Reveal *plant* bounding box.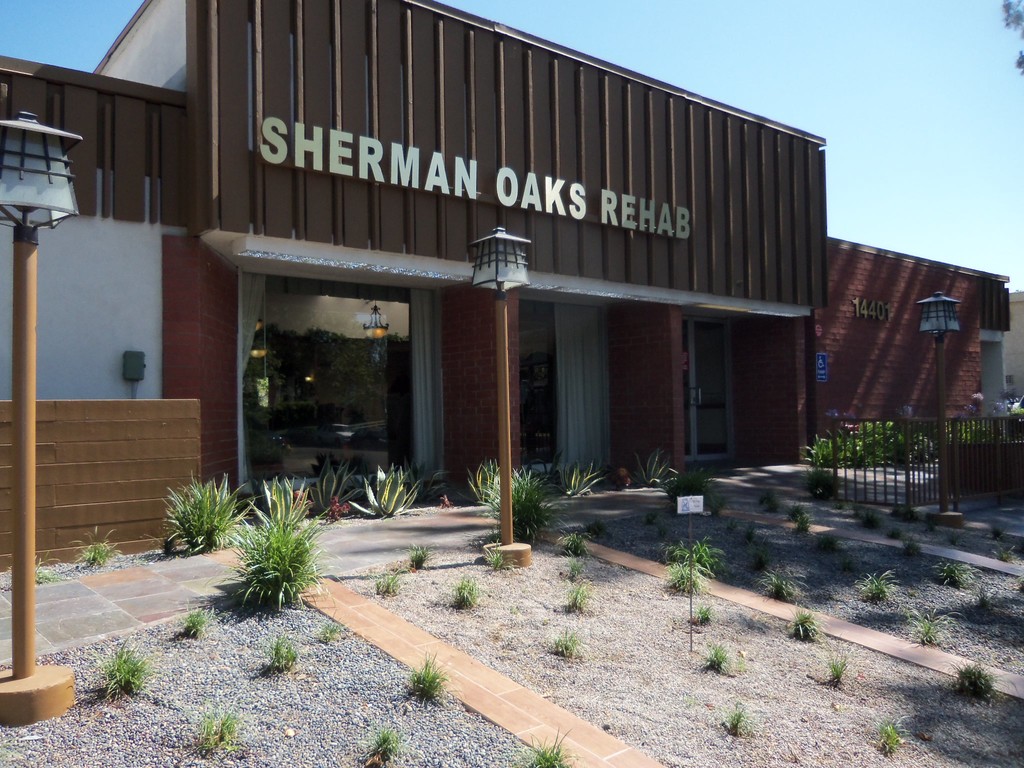
Revealed: l=408, t=656, r=453, b=698.
